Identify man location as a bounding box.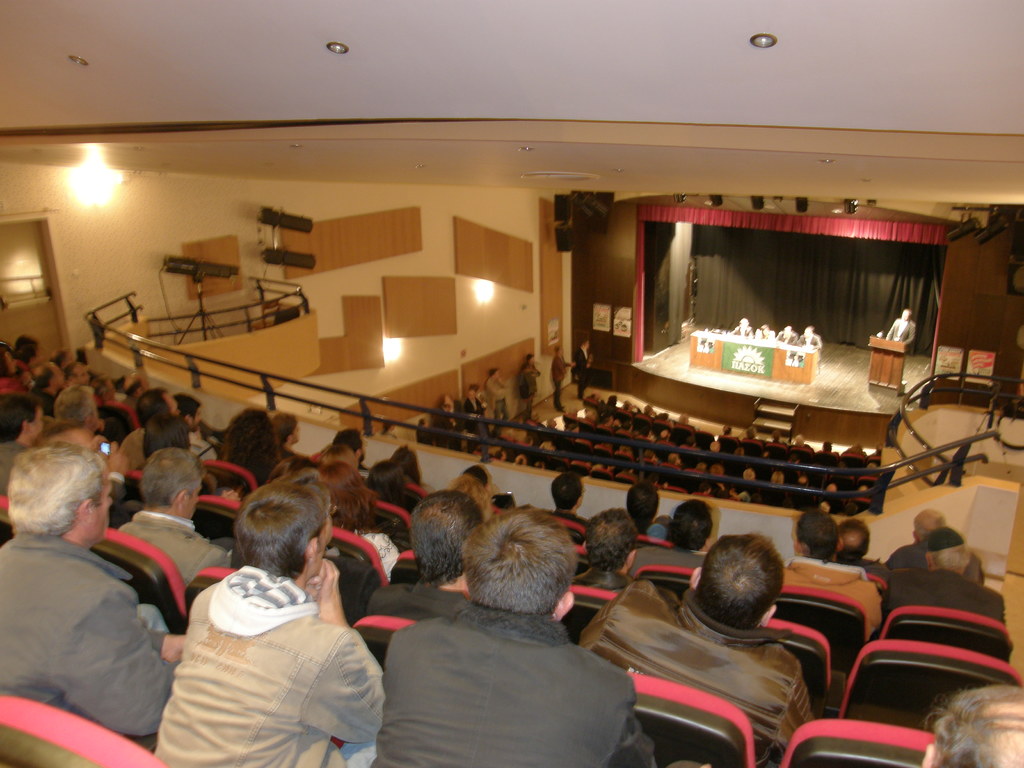
rect(794, 325, 817, 349).
